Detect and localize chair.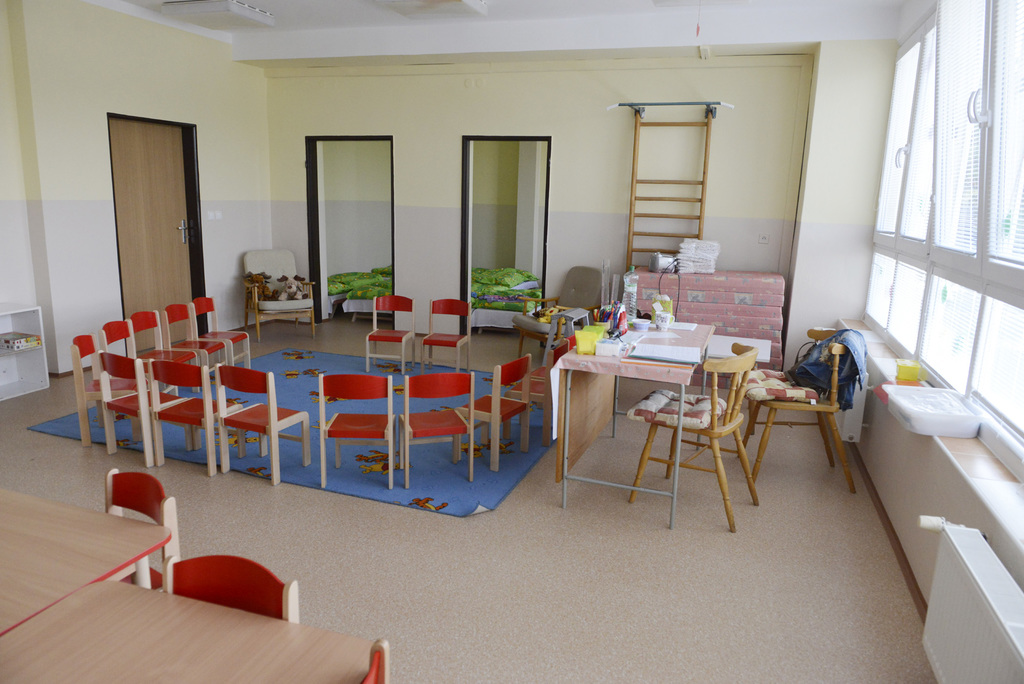
Localized at box(103, 317, 189, 396).
